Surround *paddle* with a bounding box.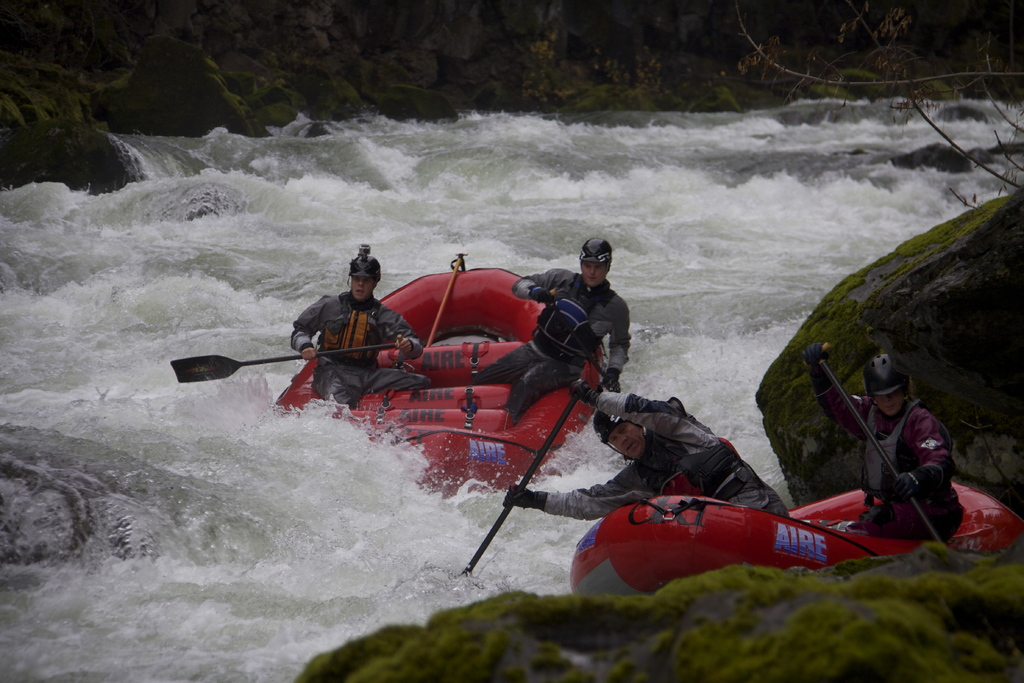
172 337 395 383.
